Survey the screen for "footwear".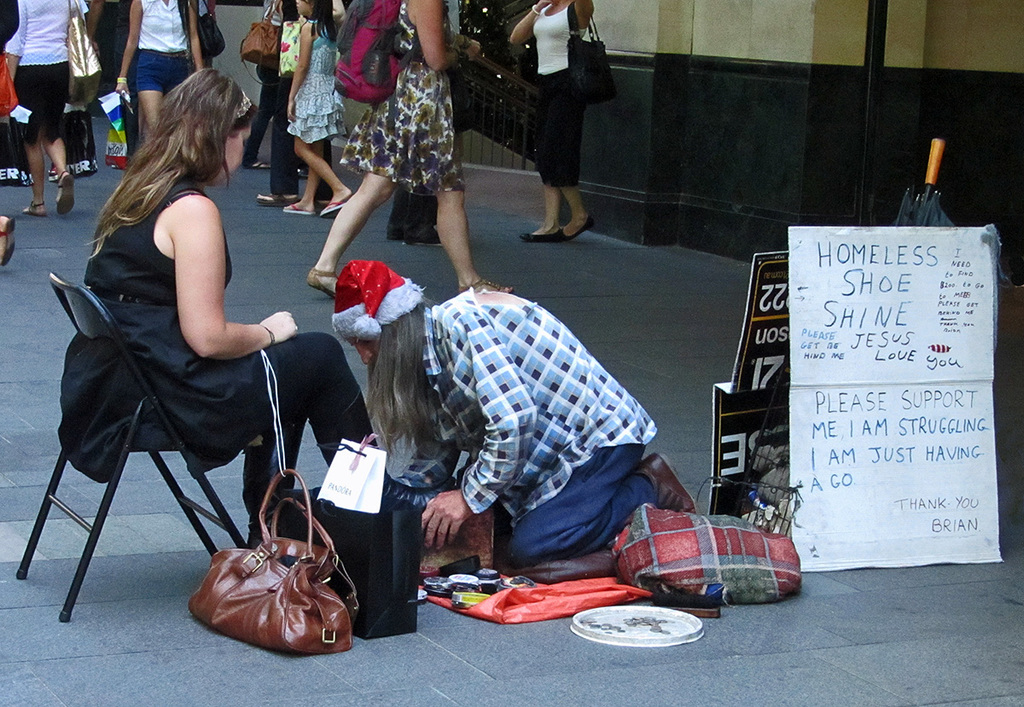
Survey found: 637/454/706/518.
